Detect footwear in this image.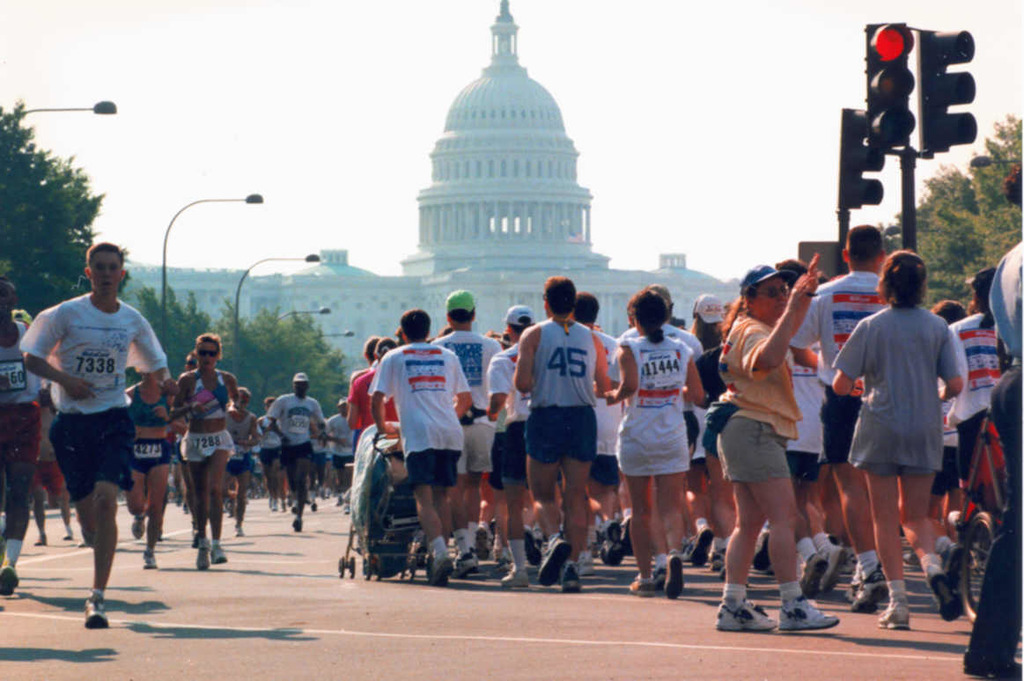
Detection: (77,598,114,634).
